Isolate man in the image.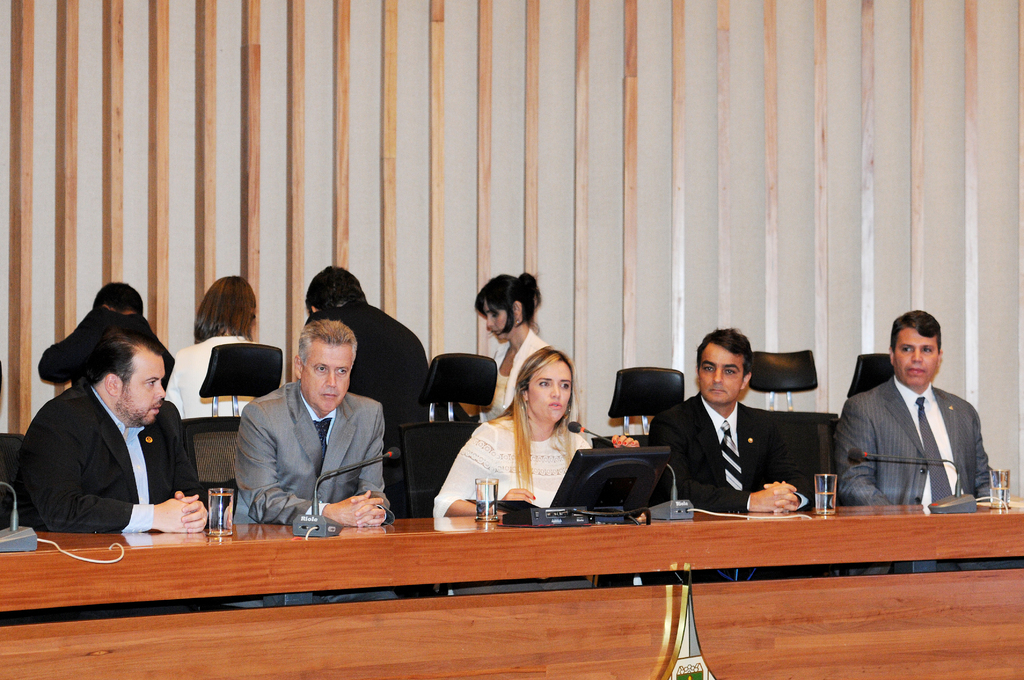
Isolated region: bbox=[13, 324, 209, 537].
